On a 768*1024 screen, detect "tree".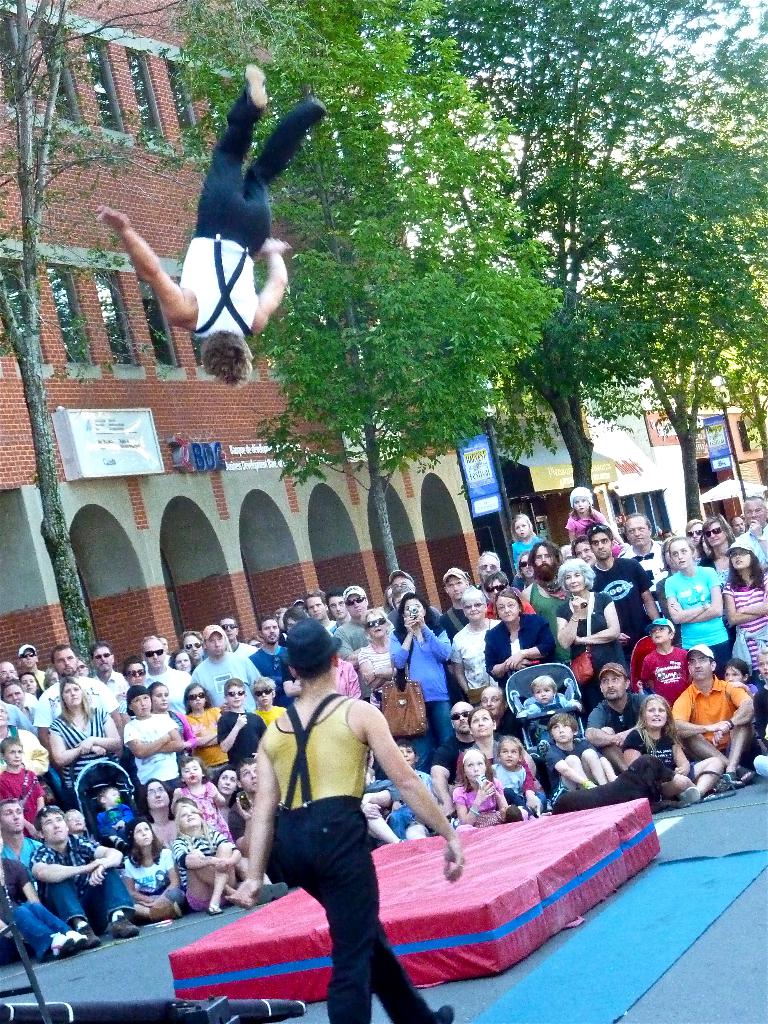
rect(0, 0, 189, 675).
